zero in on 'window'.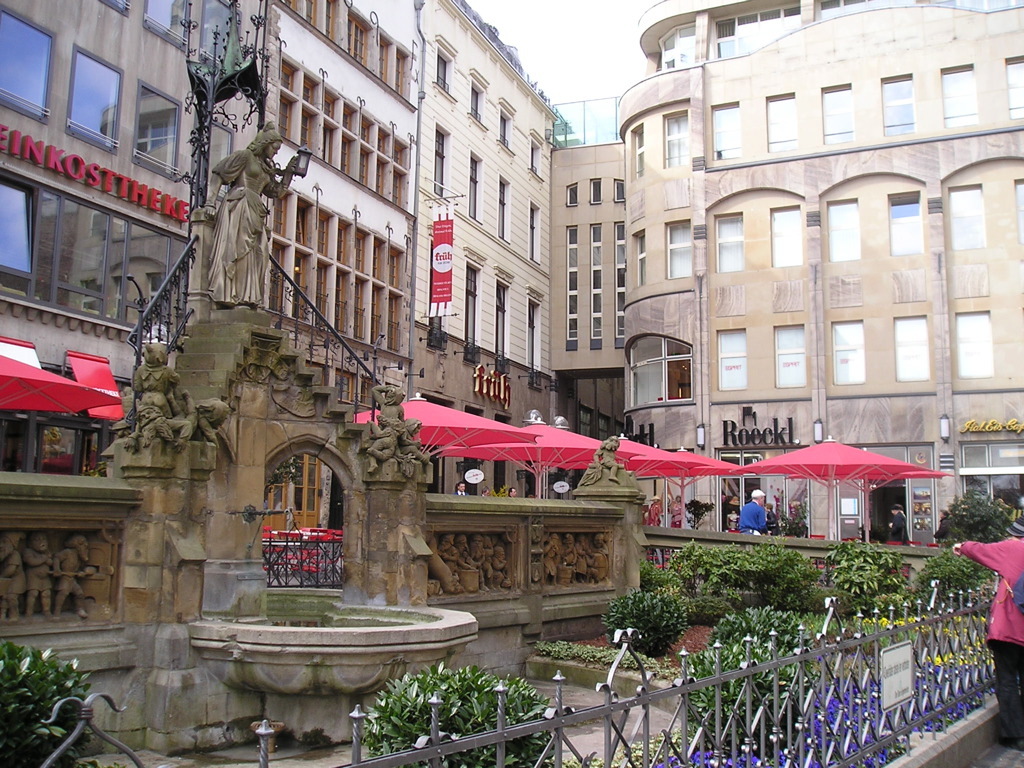
Zeroed in: (x1=567, y1=224, x2=582, y2=345).
